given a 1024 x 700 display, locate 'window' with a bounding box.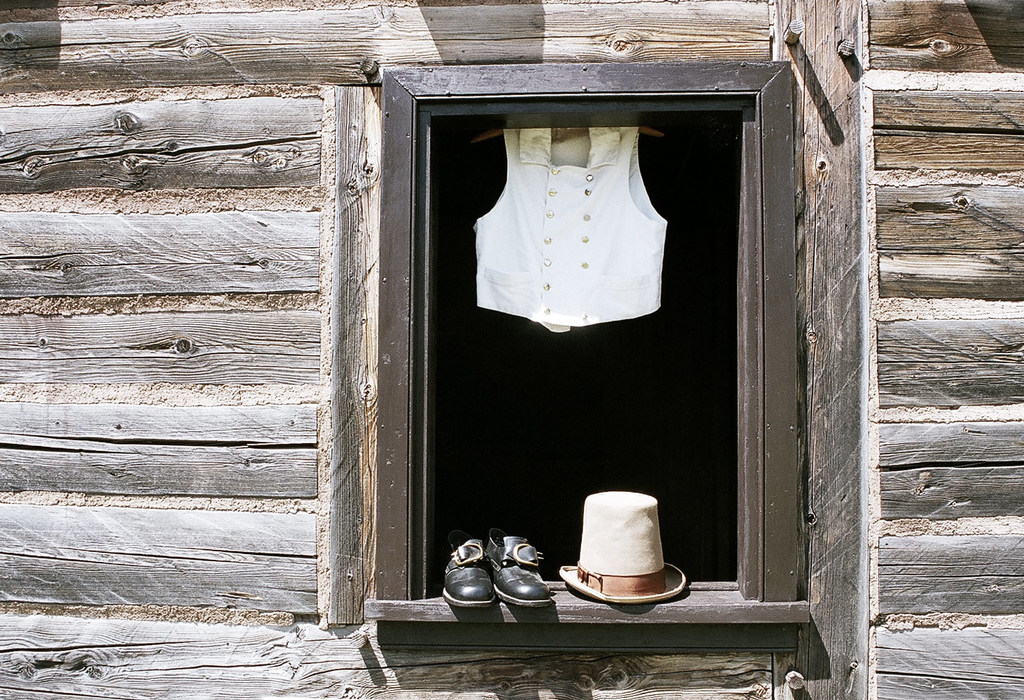
Located: {"left": 353, "top": 36, "right": 810, "bottom": 572}.
